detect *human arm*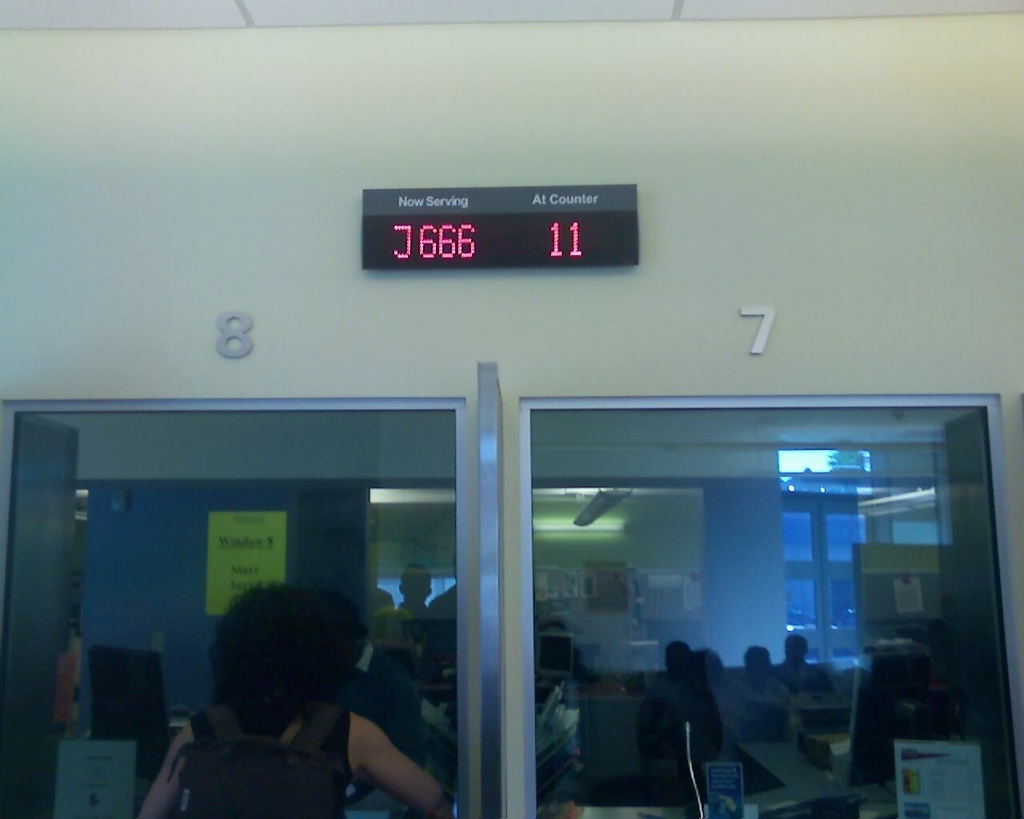
782, 700, 797, 738
